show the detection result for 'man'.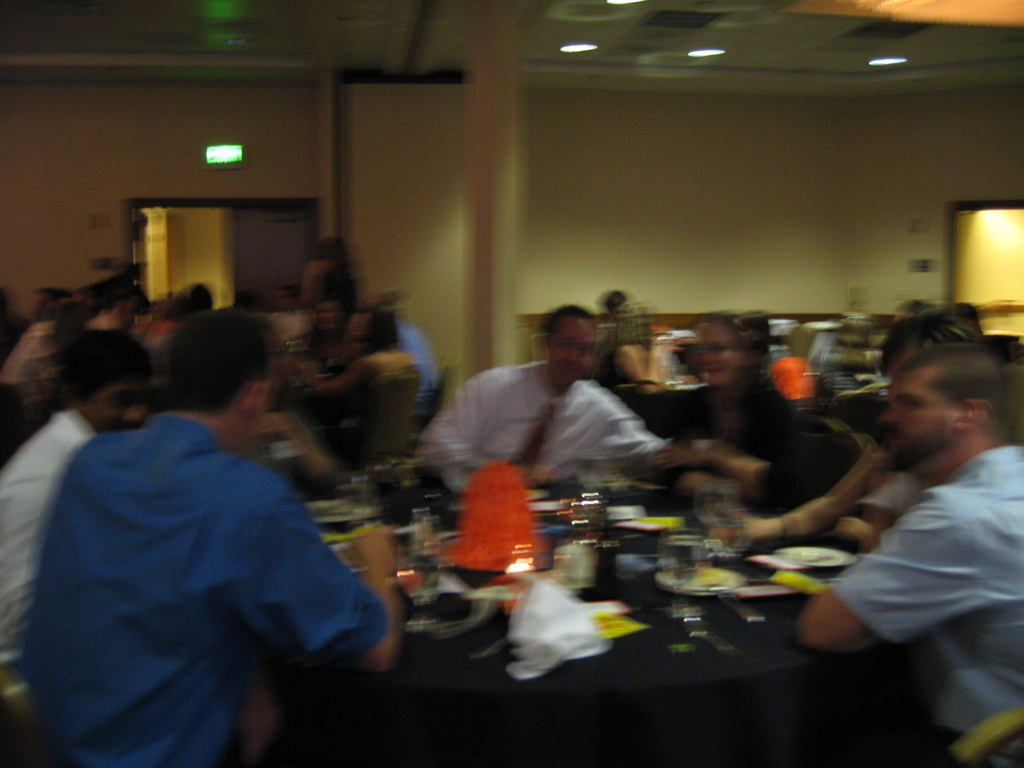
bbox=(790, 337, 1023, 767).
